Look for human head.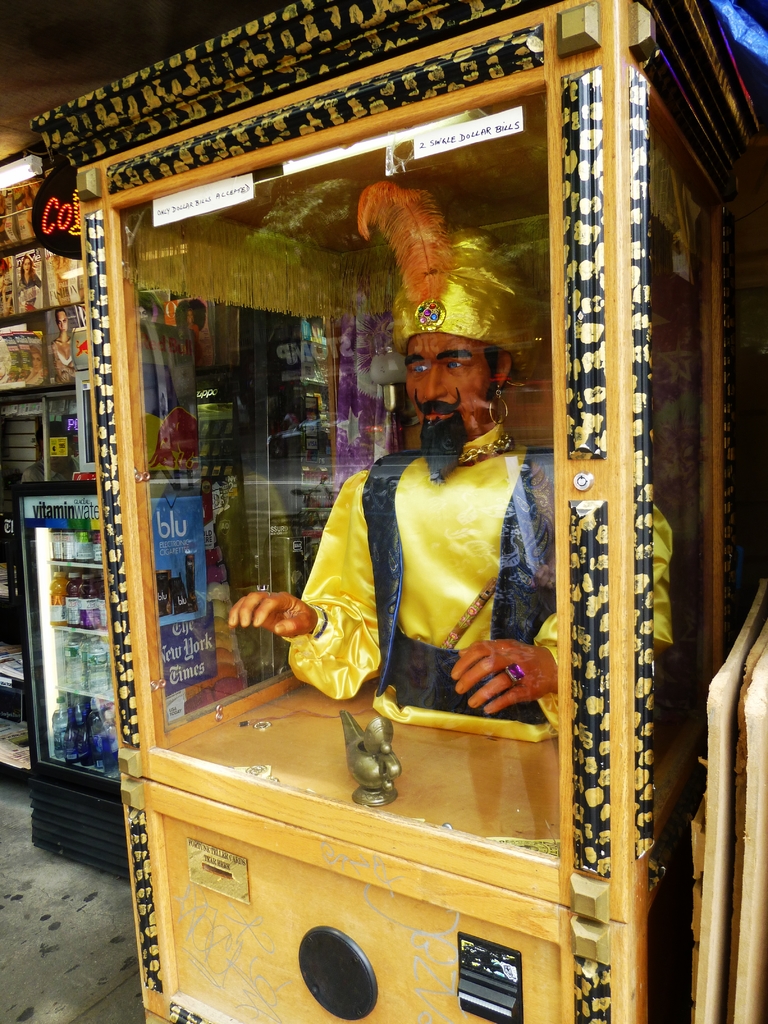
Found: BBox(385, 308, 531, 445).
